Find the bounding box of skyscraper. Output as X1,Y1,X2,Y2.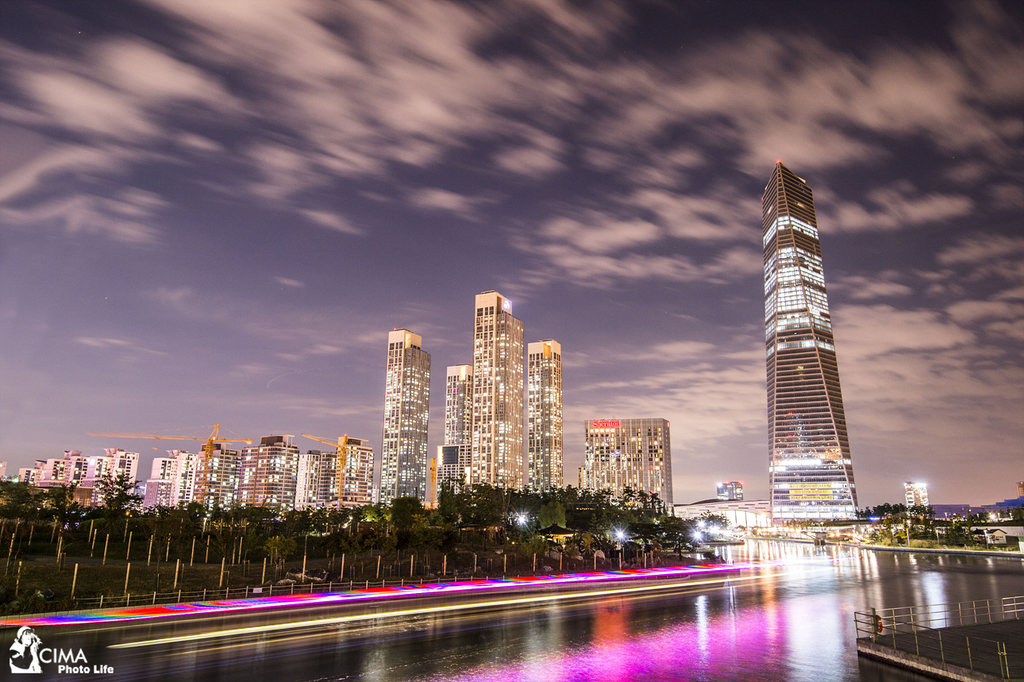
759,165,867,531.
